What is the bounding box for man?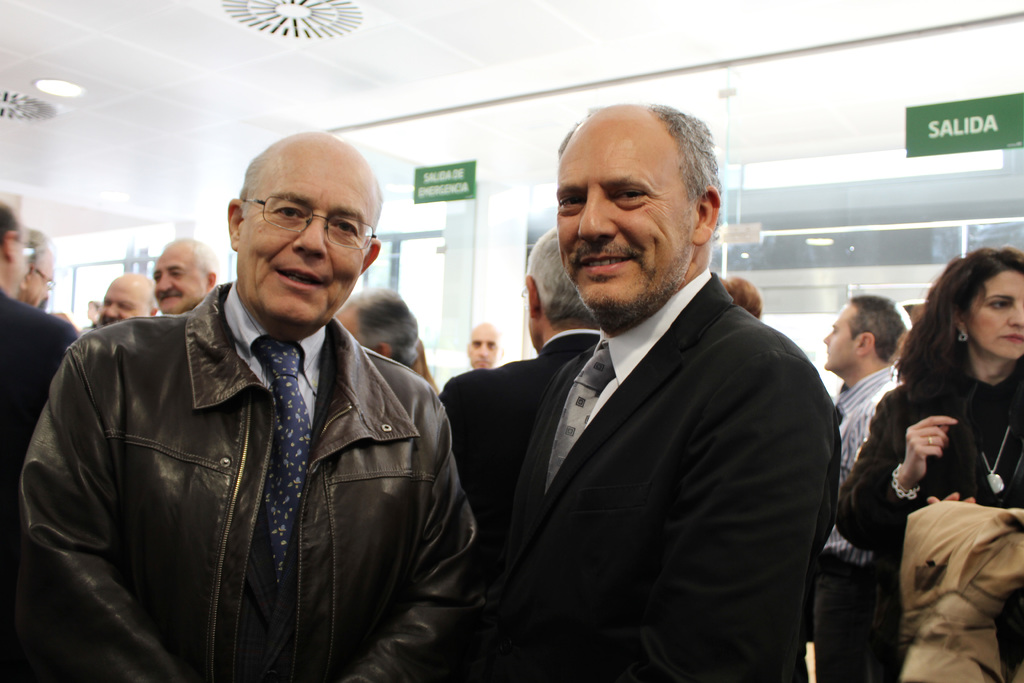
(12,222,56,310).
